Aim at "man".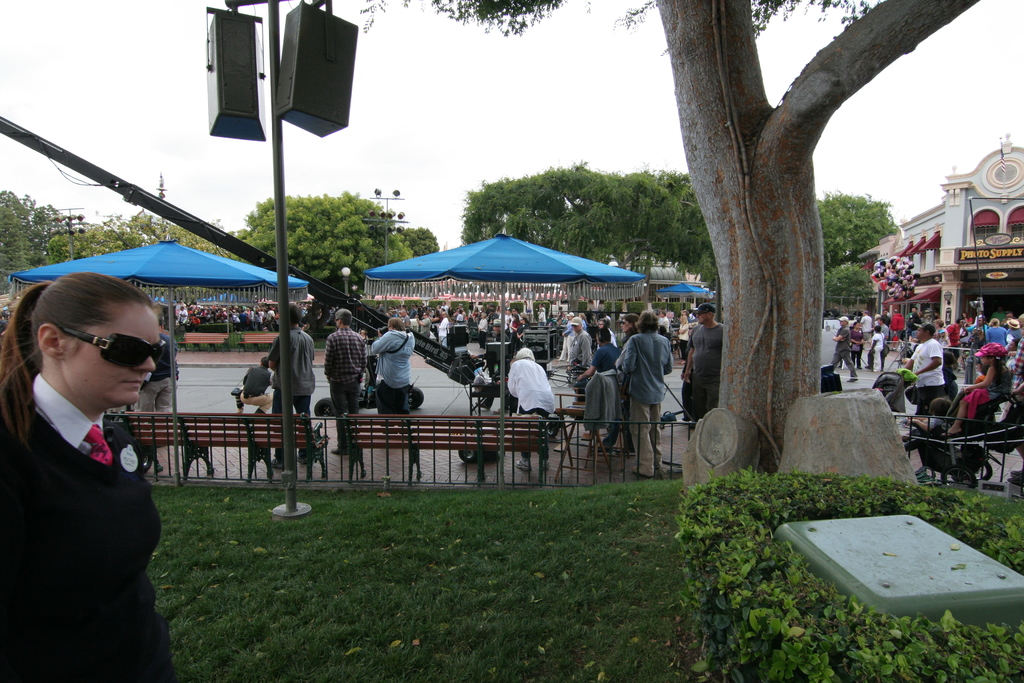
Aimed at (x1=438, y1=312, x2=449, y2=347).
